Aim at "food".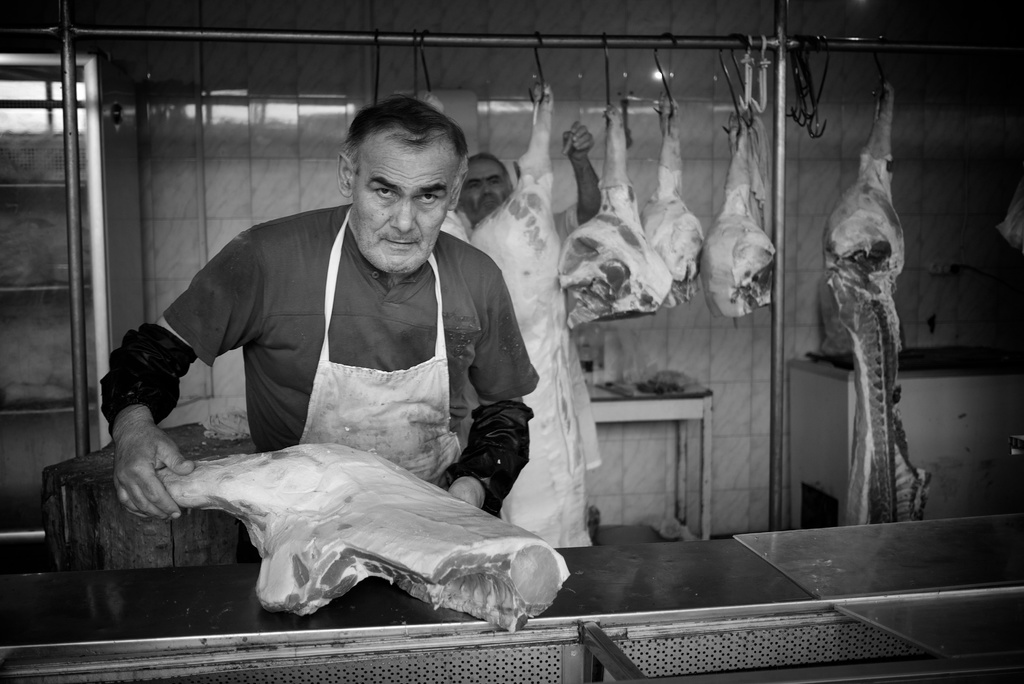
Aimed at BBox(156, 441, 572, 633).
